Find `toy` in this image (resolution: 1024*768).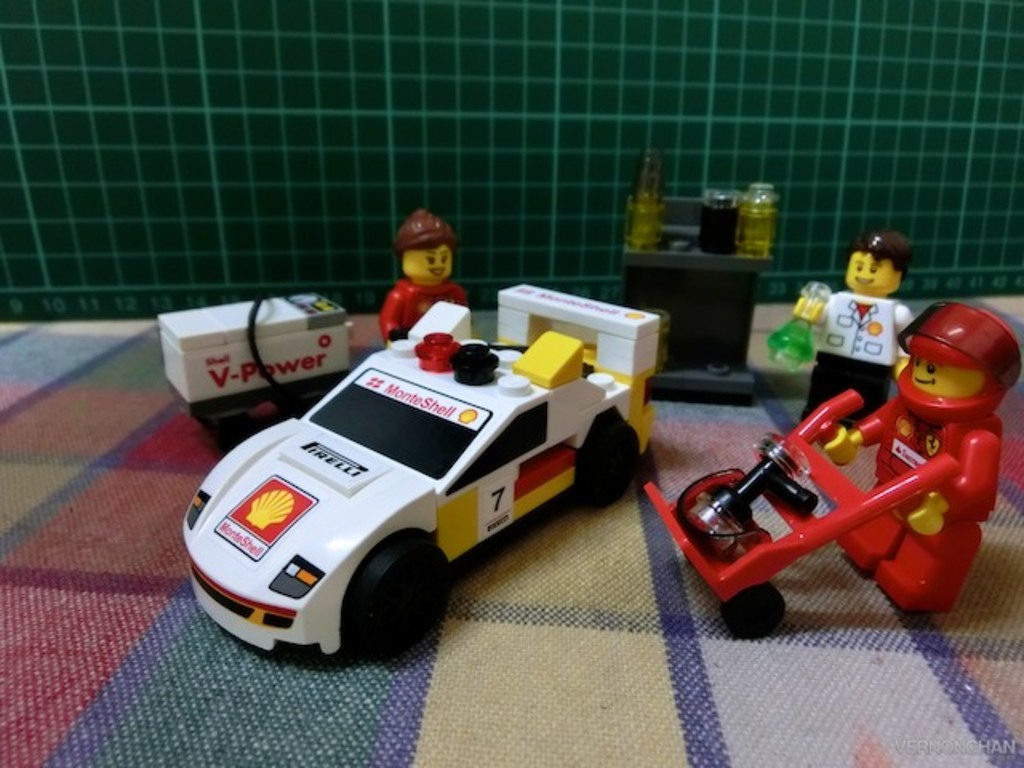
<region>181, 282, 659, 664</region>.
